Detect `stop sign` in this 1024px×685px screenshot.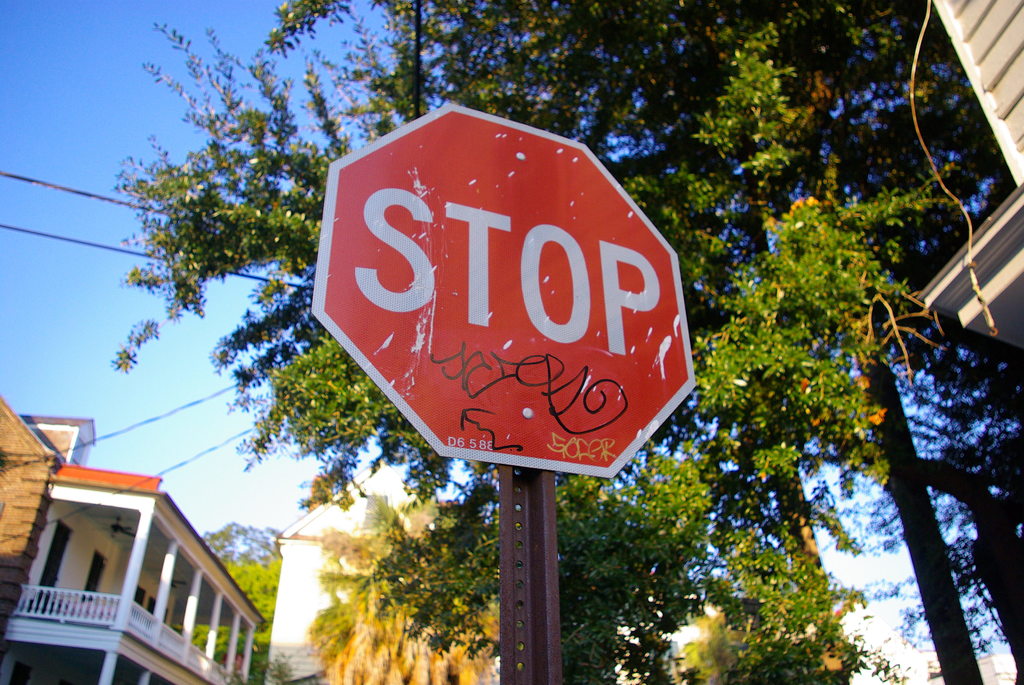
Detection: pyautogui.locateOnScreen(308, 100, 696, 484).
